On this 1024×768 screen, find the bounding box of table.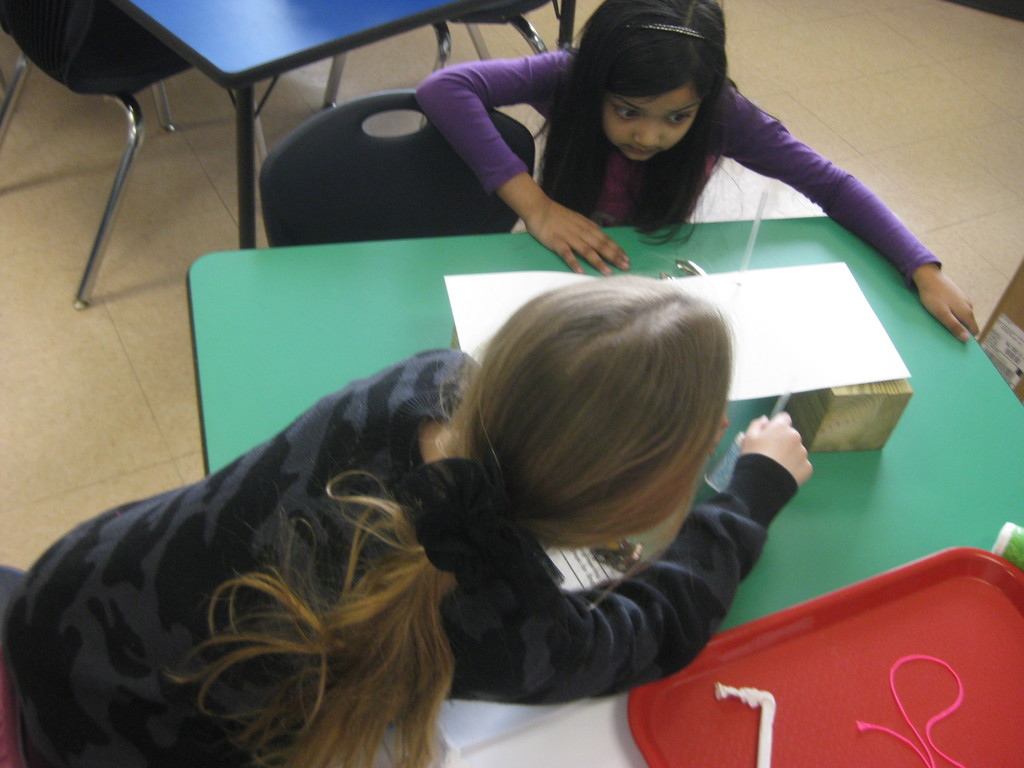
Bounding box: locate(102, 0, 521, 254).
